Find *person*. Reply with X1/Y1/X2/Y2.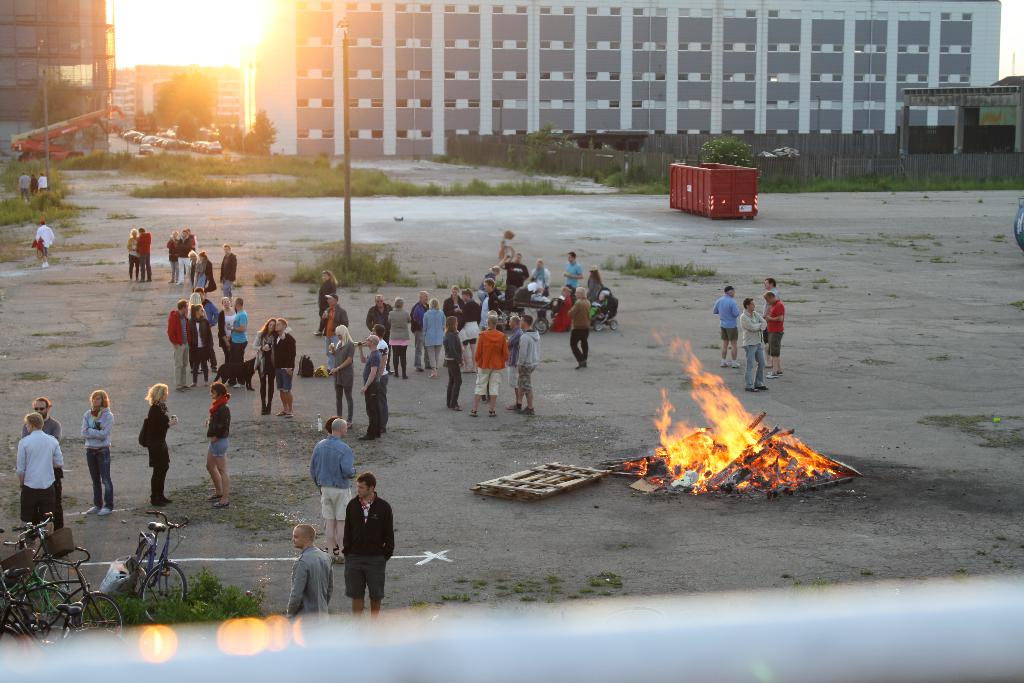
140/379/181/509.
